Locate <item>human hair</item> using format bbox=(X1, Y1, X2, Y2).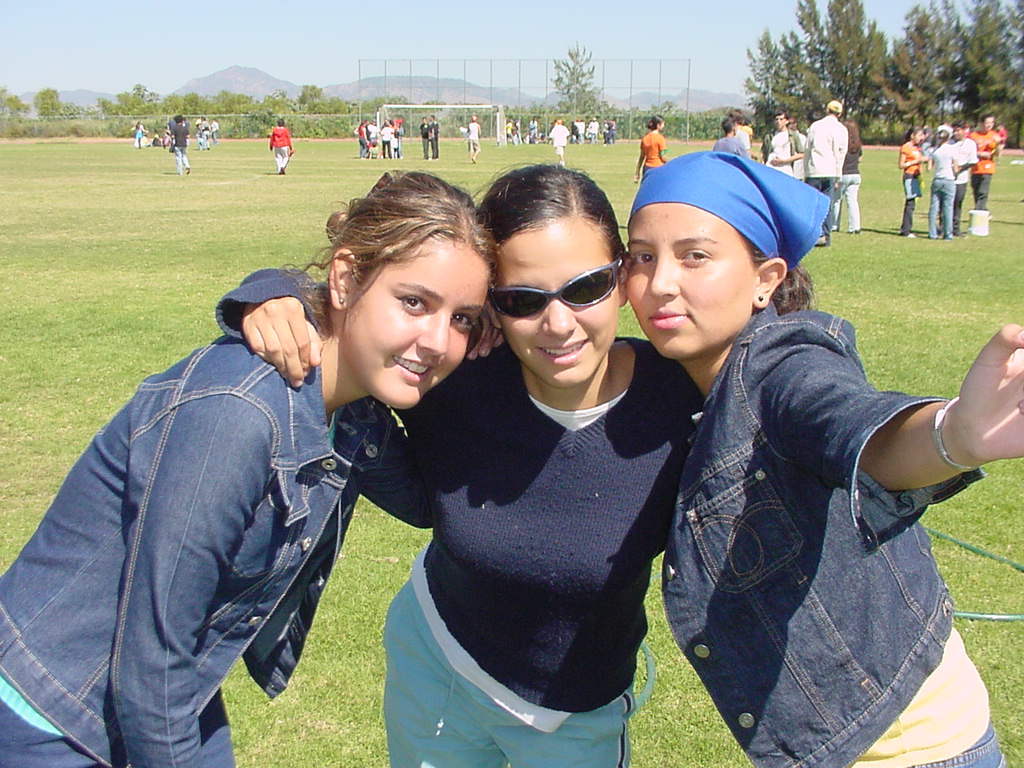
bbox=(646, 115, 664, 132).
